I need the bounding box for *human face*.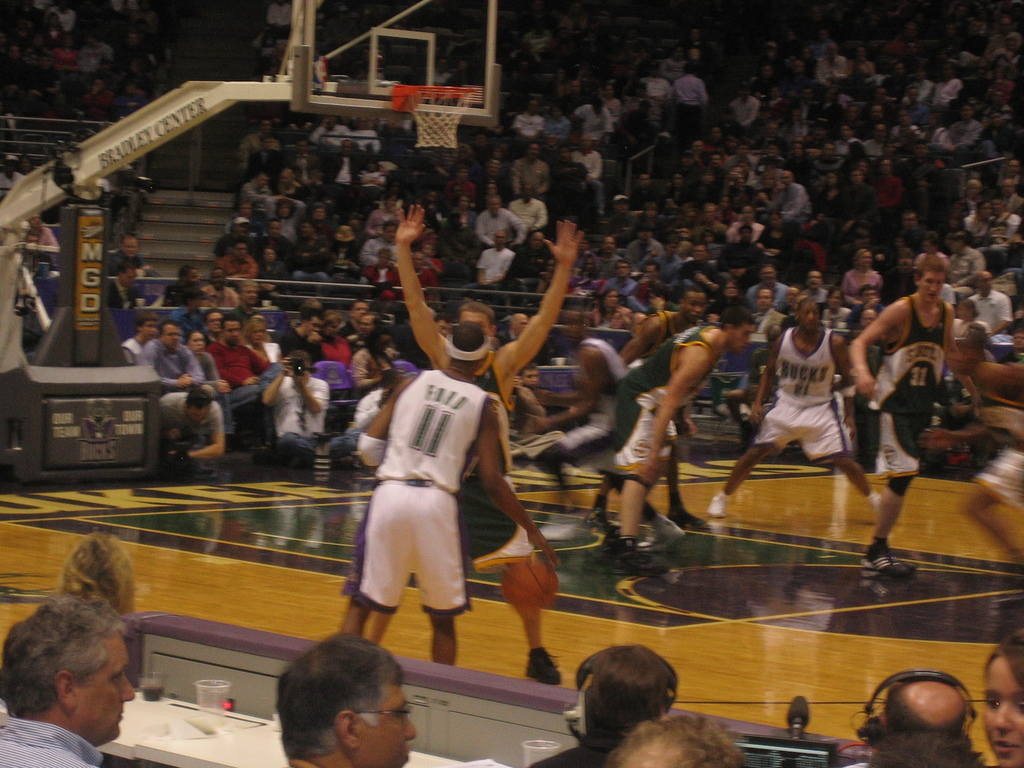
Here it is: bbox=(253, 318, 277, 353).
